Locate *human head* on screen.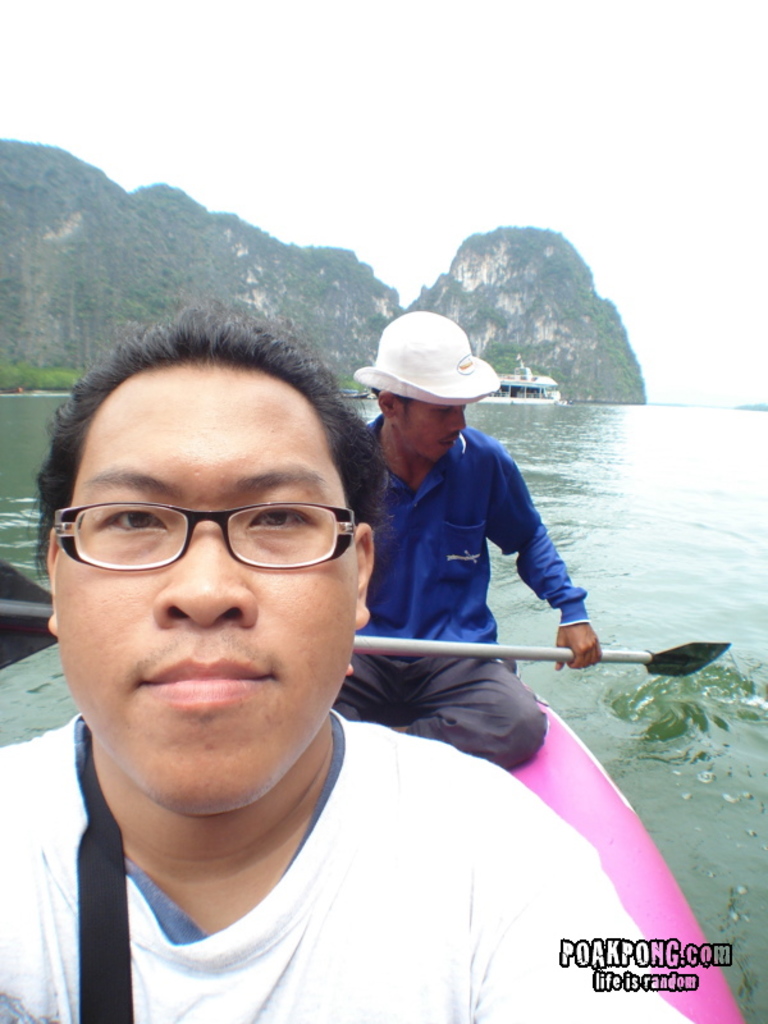
On screen at l=356, t=307, r=499, b=467.
